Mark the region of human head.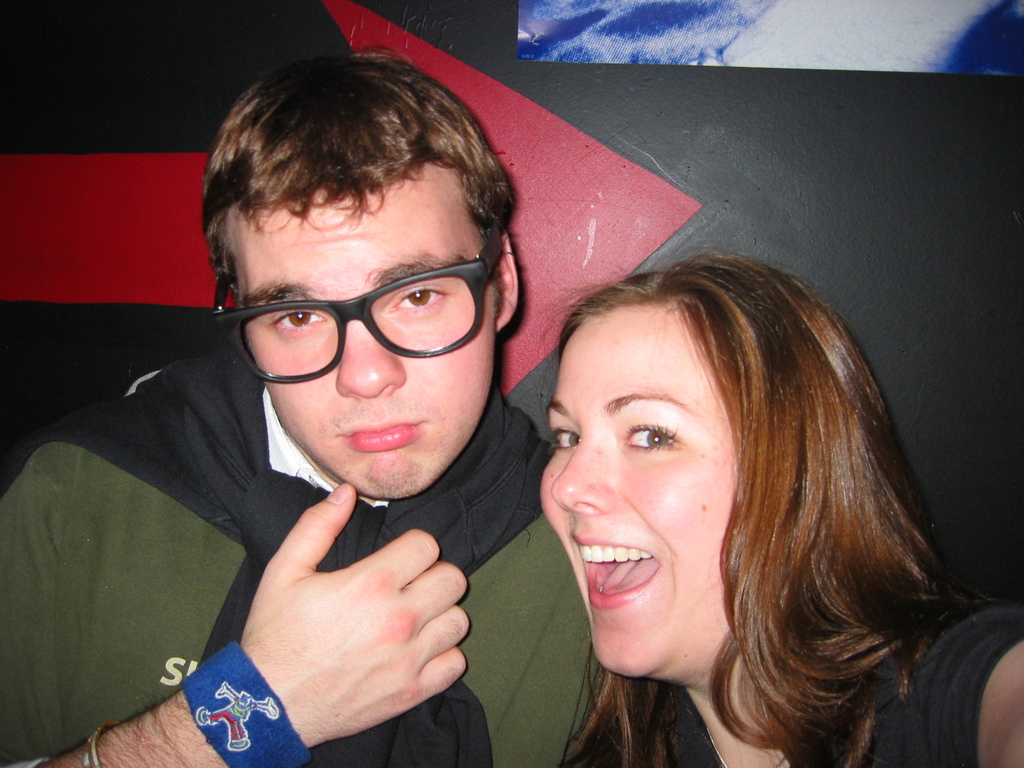
Region: (509,242,958,732).
